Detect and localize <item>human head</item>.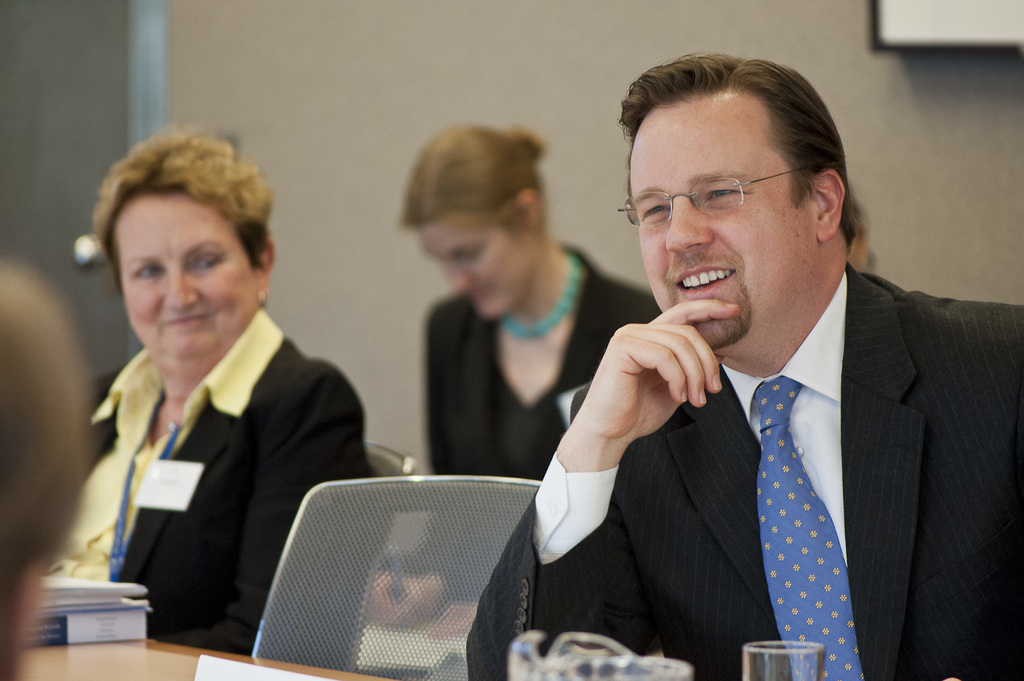
Localized at box=[640, 51, 852, 351].
